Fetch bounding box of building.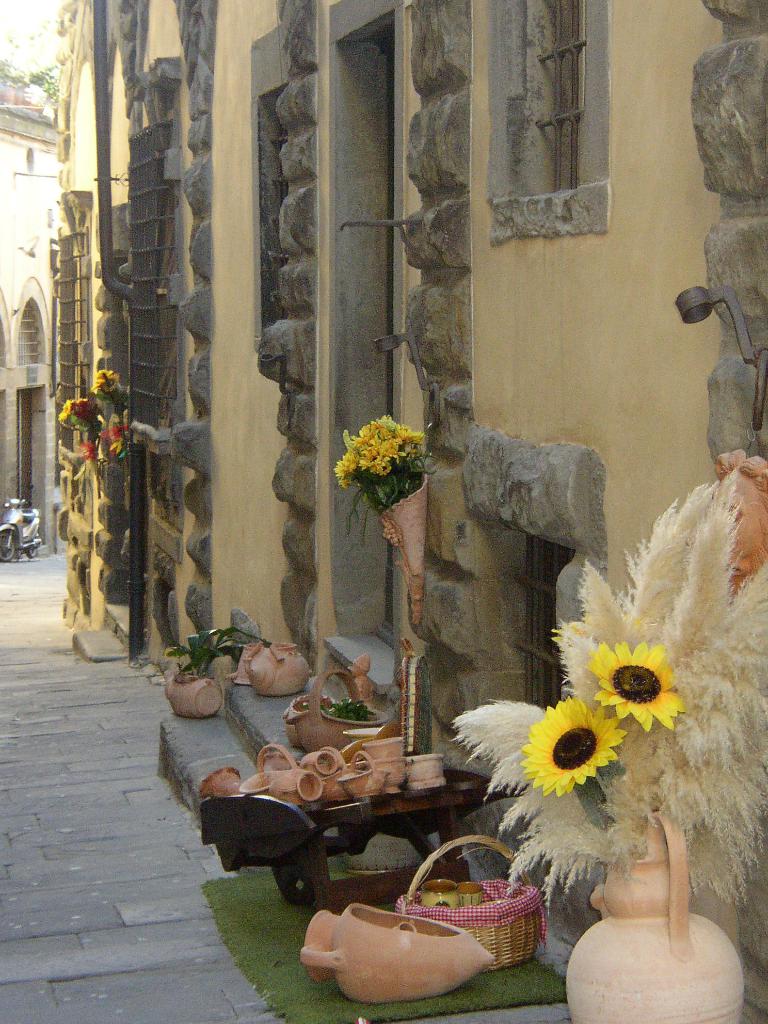
Bbox: (63,0,767,1023).
